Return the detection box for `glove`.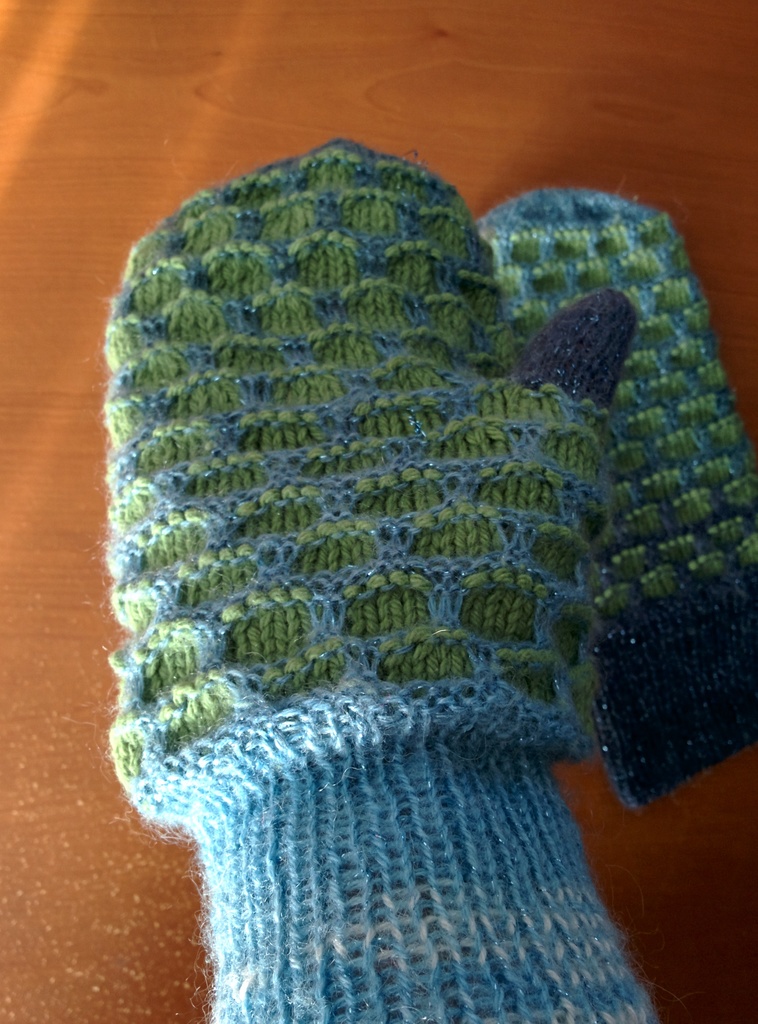
<region>481, 181, 757, 803</region>.
